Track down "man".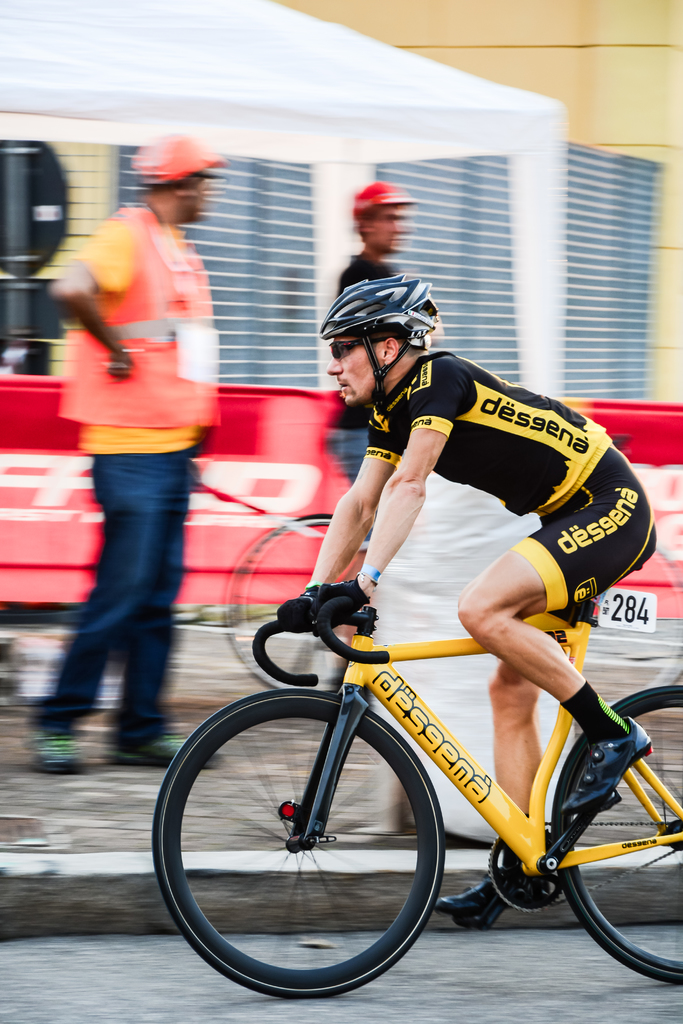
Tracked to (x1=281, y1=270, x2=659, y2=931).
